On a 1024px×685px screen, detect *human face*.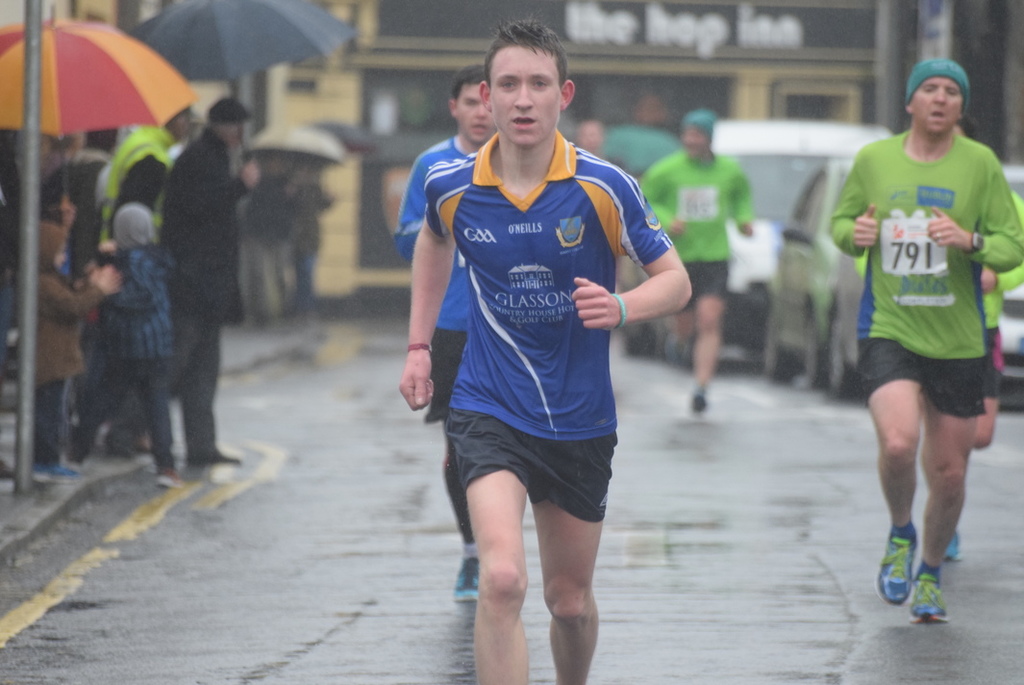
l=488, t=41, r=570, b=145.
